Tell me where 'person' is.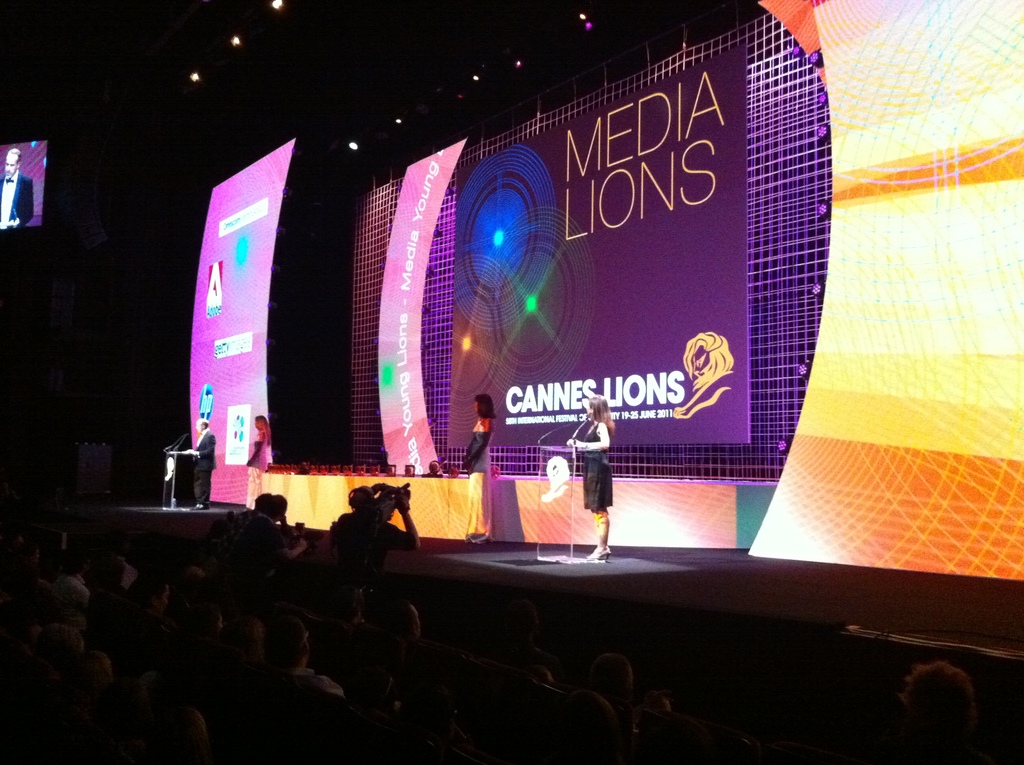
'person' is at bbox=[179, 412, 220, 504].
